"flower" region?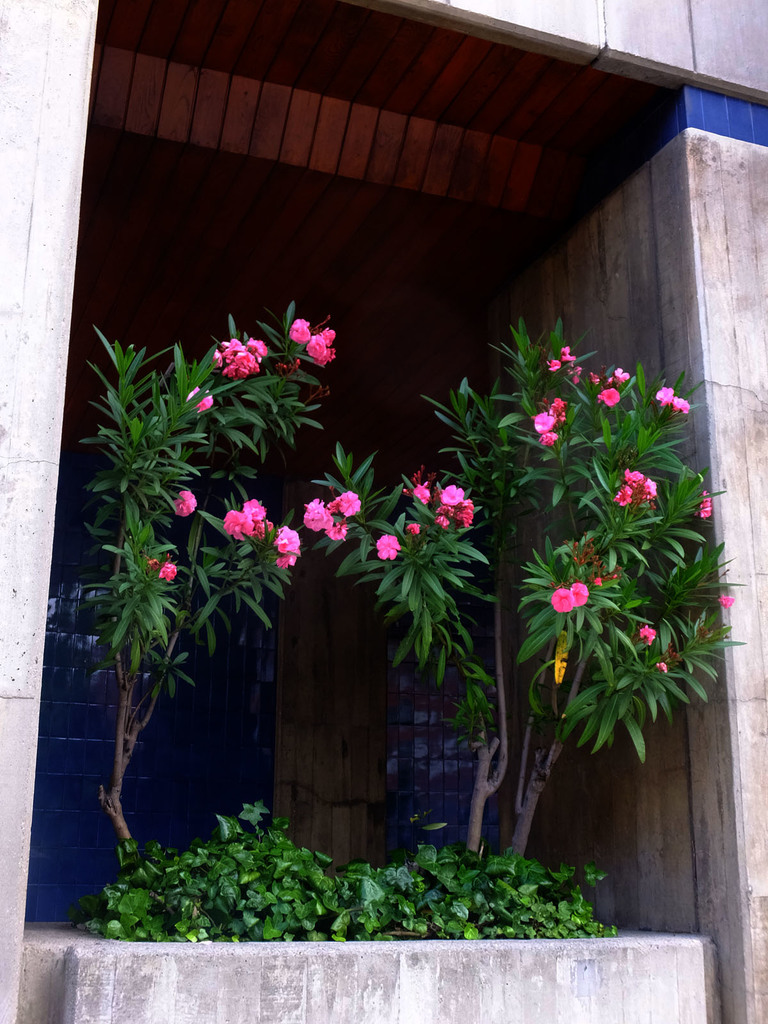
bbox=(701, 488, 709, 528)
